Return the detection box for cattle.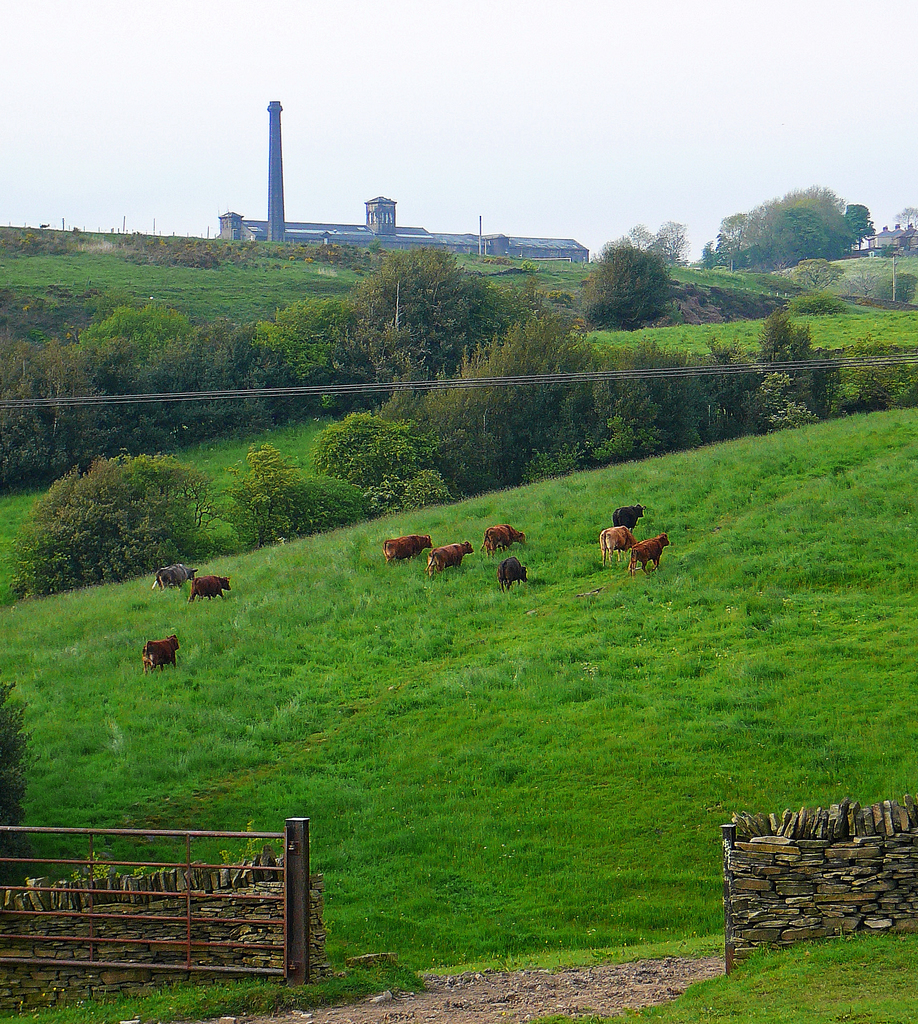
[426,540,473,577].
